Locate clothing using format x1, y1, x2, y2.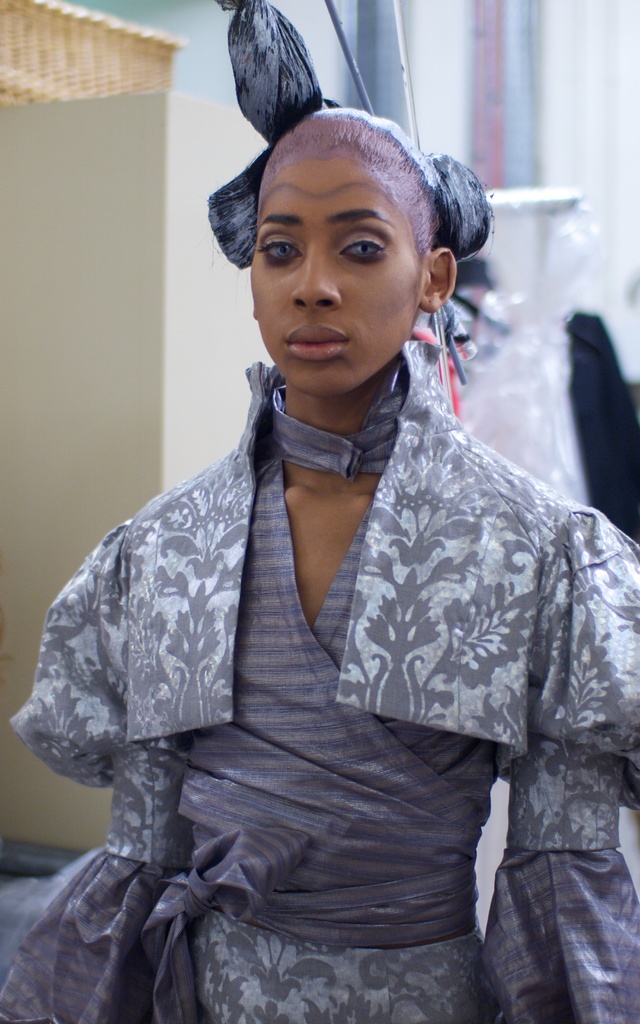
0, 335, 639, 1023.
